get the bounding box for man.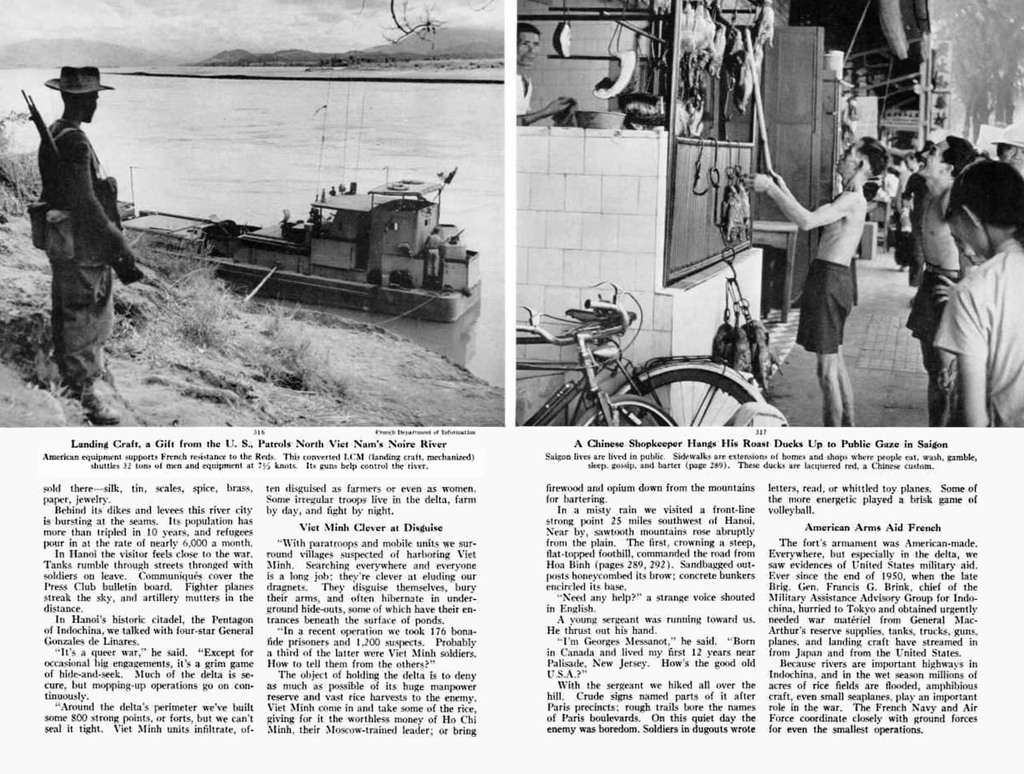
bbox=[745, 139, 889, 425].
